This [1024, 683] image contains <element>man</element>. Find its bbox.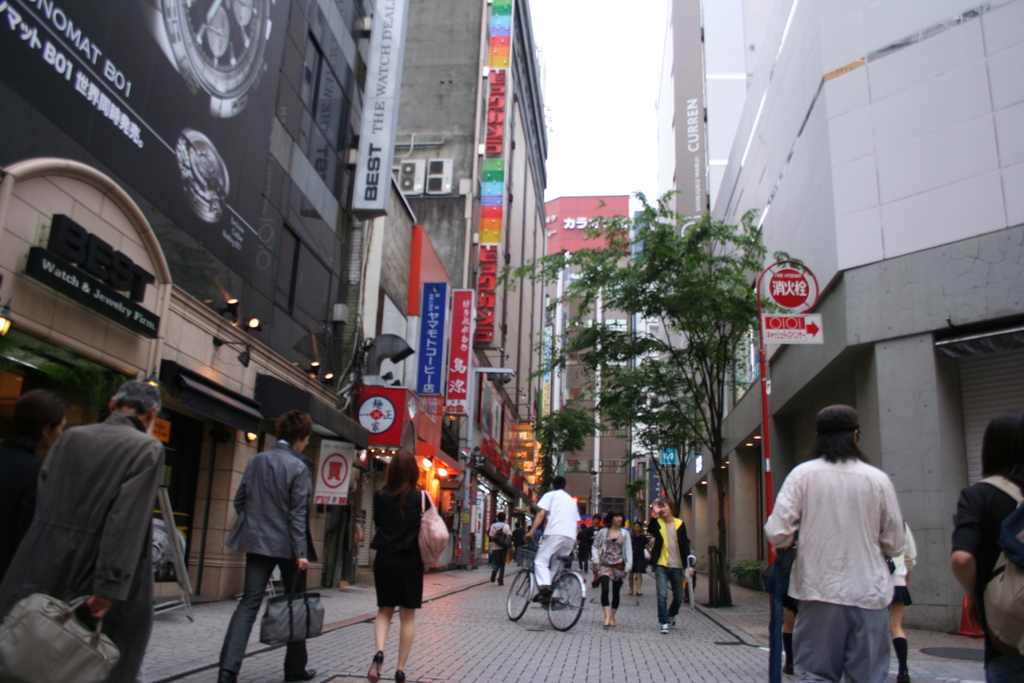
box=[220, 403, 325, 682].
